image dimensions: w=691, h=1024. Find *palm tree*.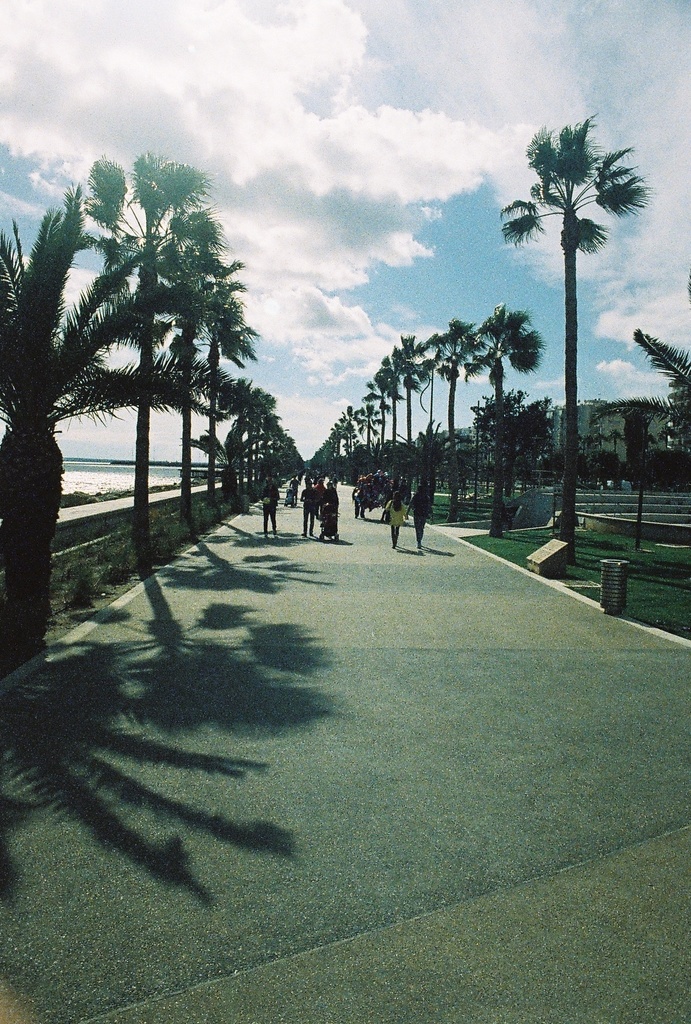
Rect(527, 141, 636, 498).
